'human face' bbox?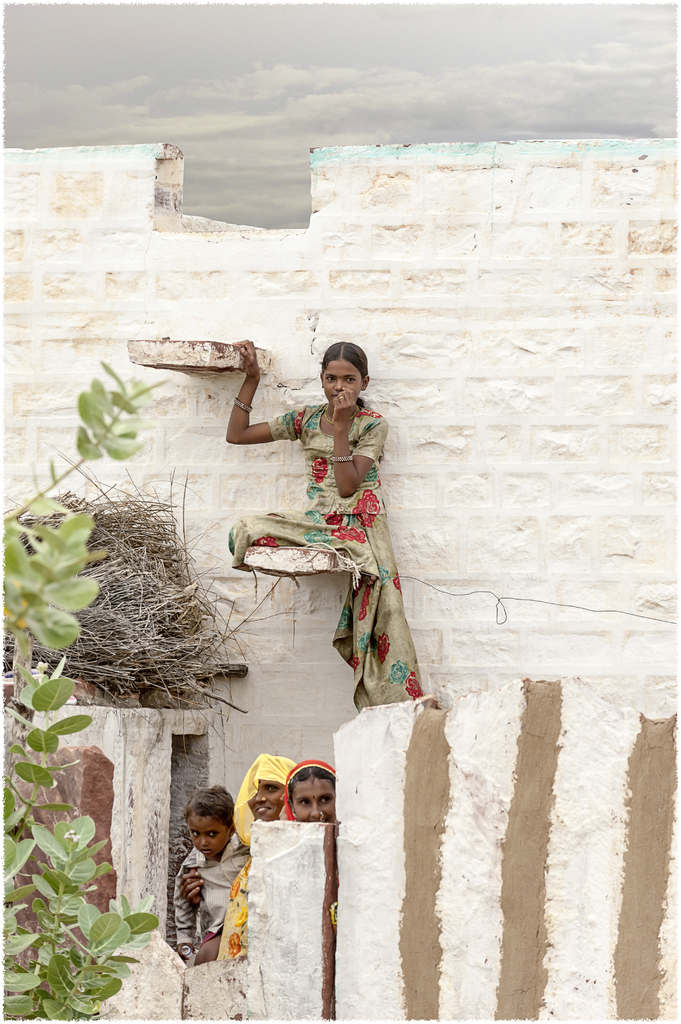
<bbox>252, 781, 288, 817</bbox>
